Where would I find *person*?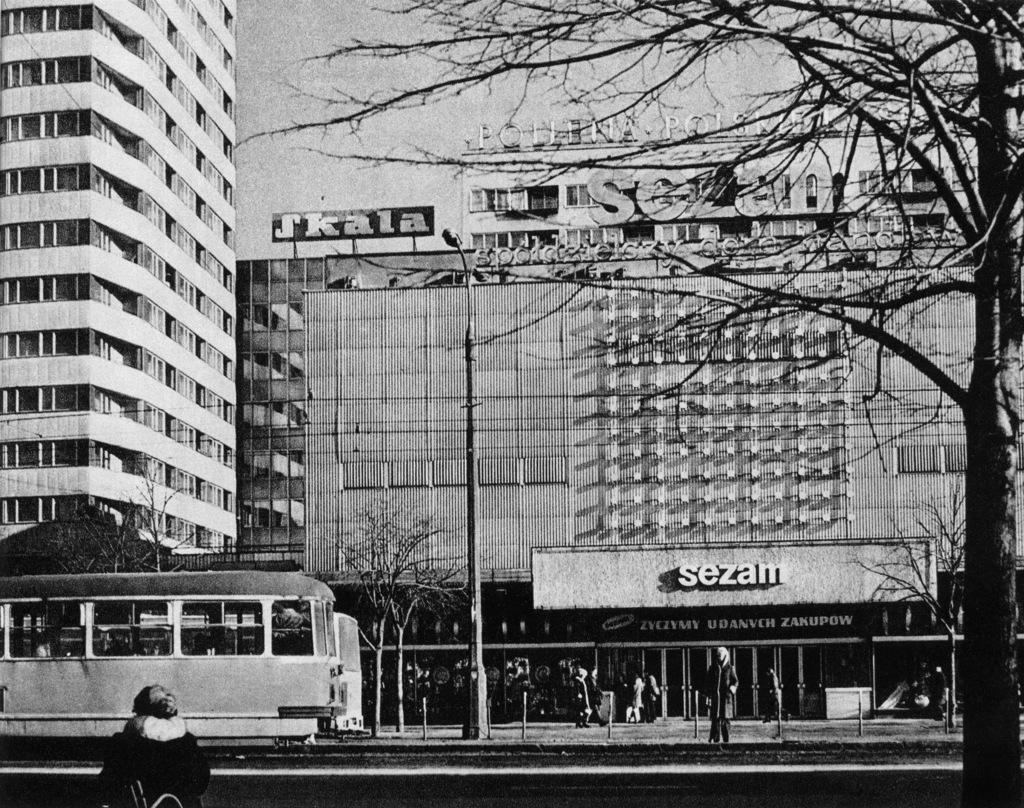
At x1=95 y1=686 x2=214 y2=807.
